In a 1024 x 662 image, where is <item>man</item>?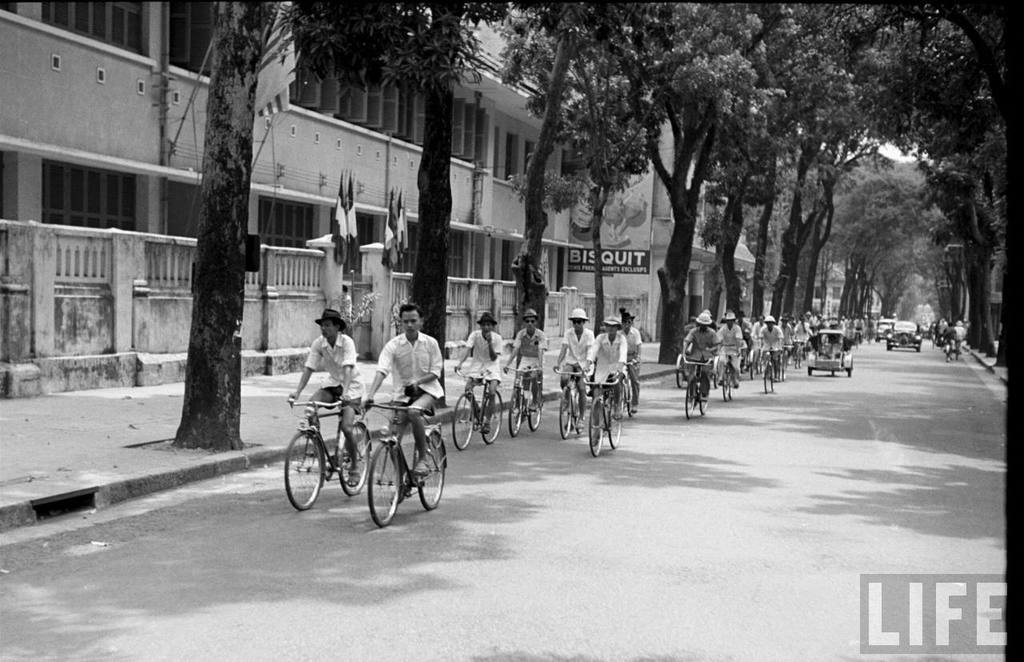
<region>618, 307, 627, 331</region>.
